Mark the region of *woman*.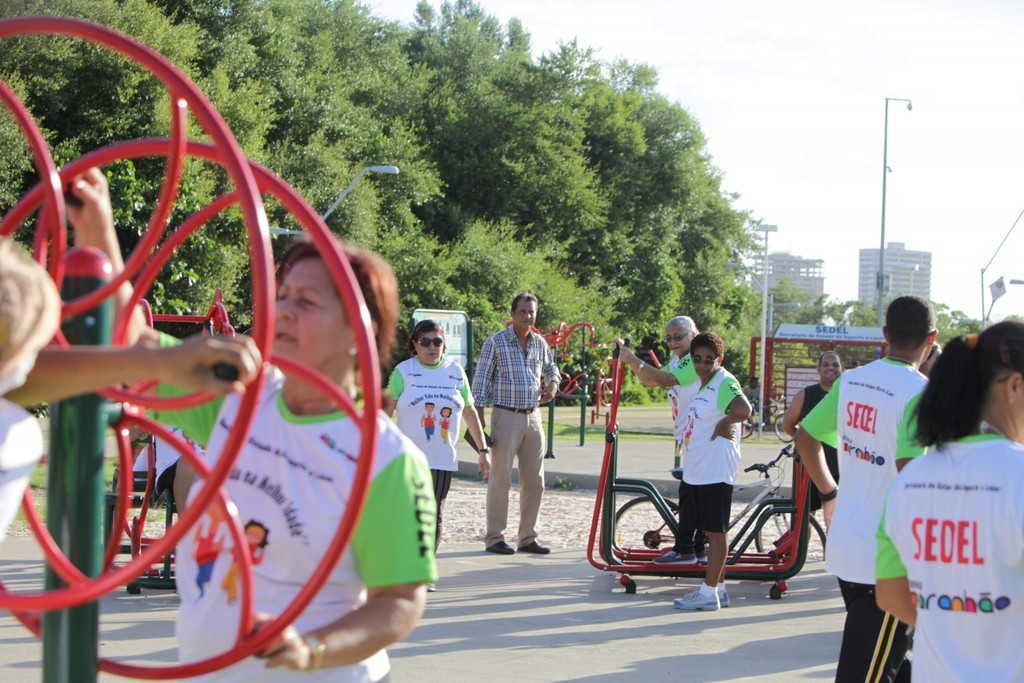
Region: <region>622, 315, 708, 573</region>.
